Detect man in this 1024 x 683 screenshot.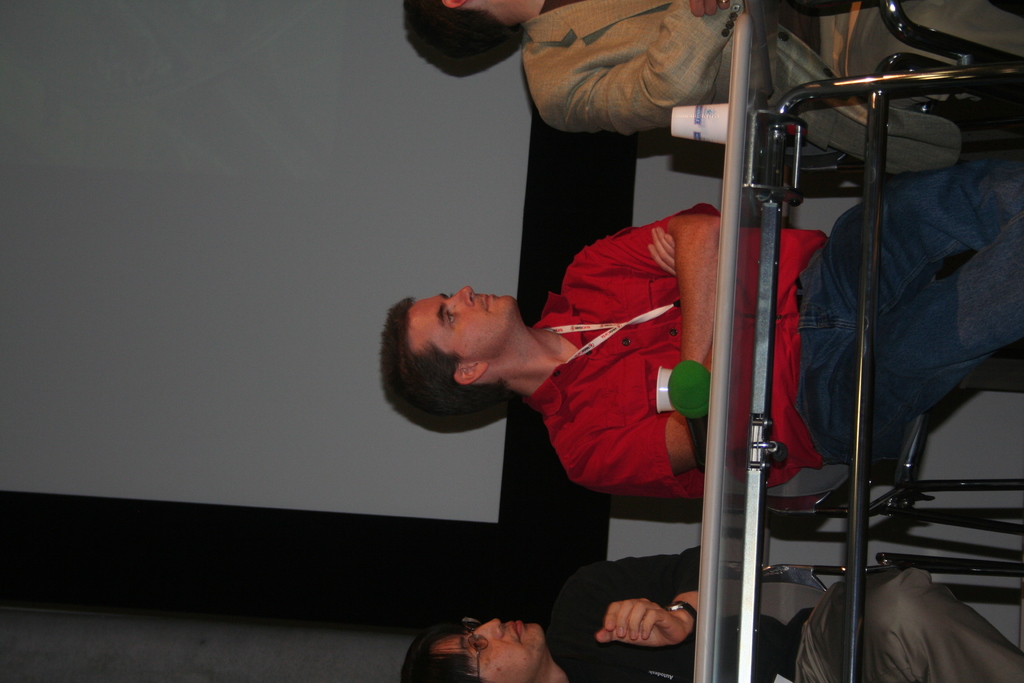
Detection: Rect(402, 0, 1023, 175).
